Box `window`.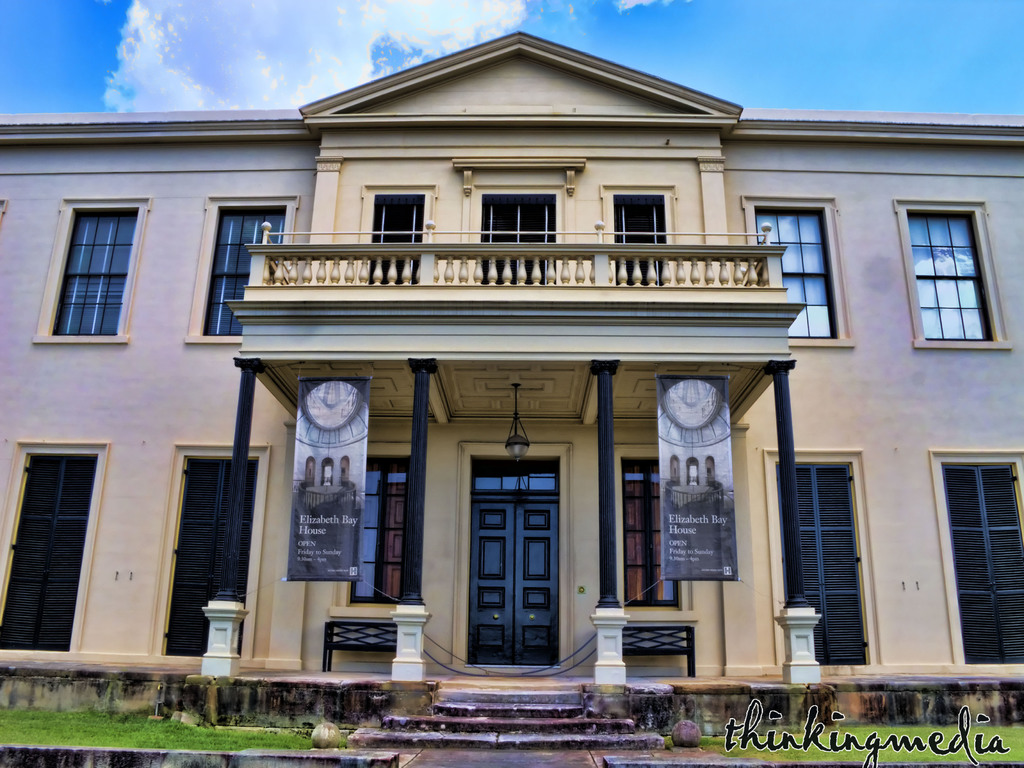
753, 204, 824, 336.
